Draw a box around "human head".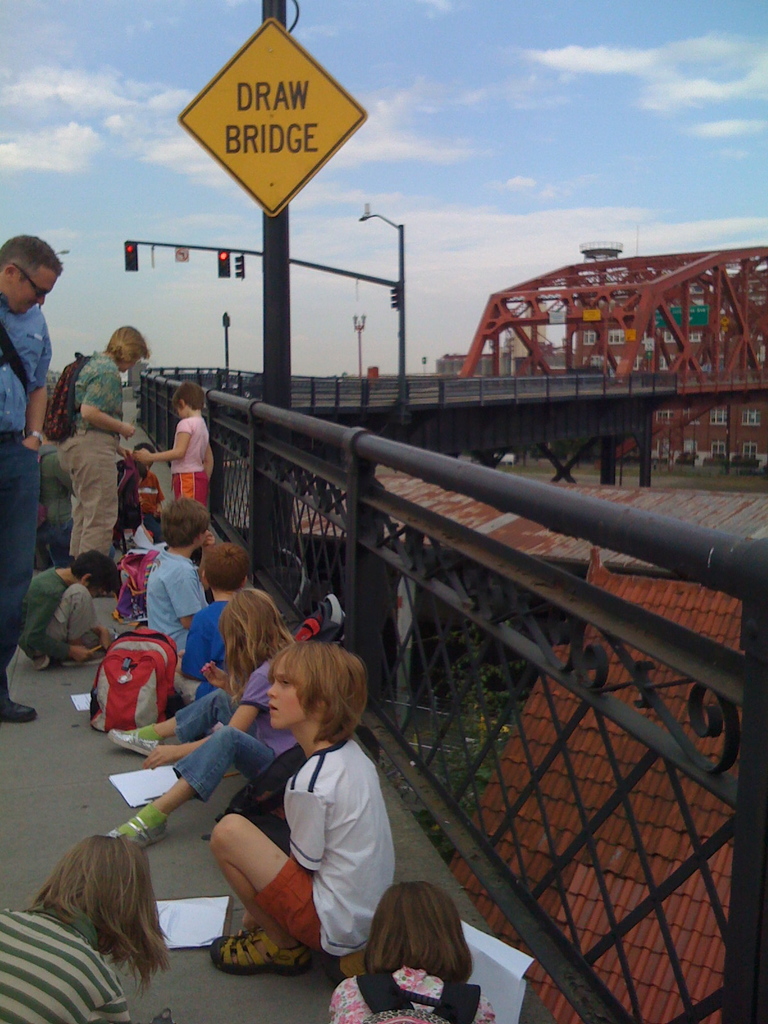
[x1=136, y1=442, x2=157, y2=474].
